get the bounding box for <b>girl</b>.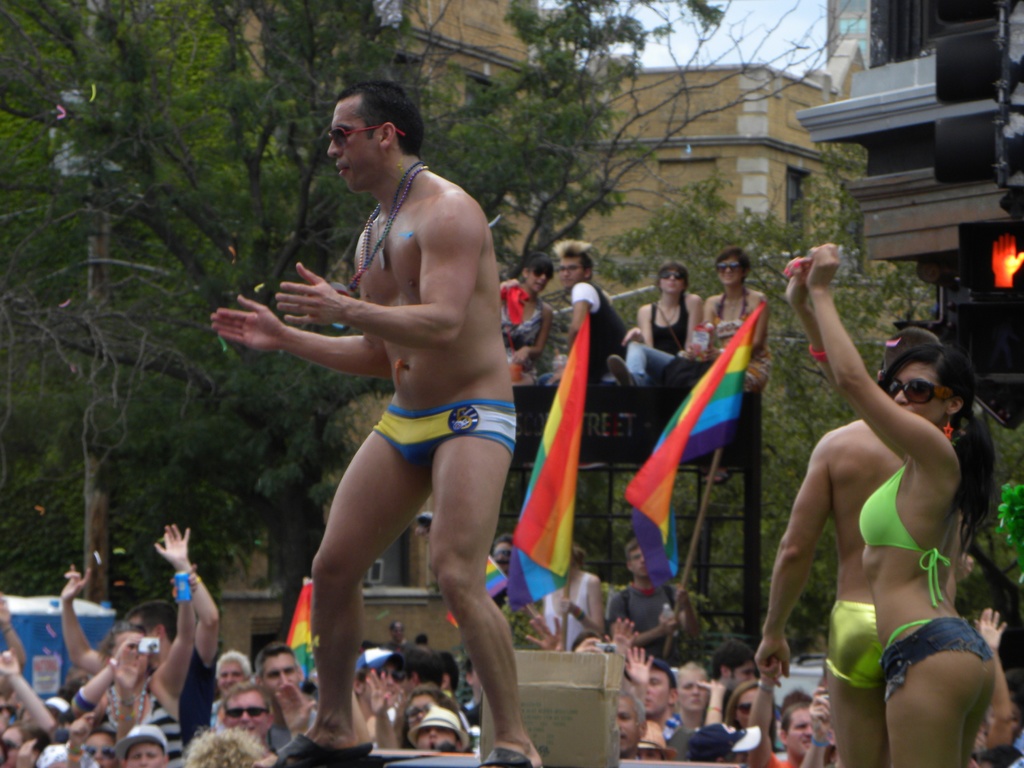
bbox=(781, 239, 1000, 767).
